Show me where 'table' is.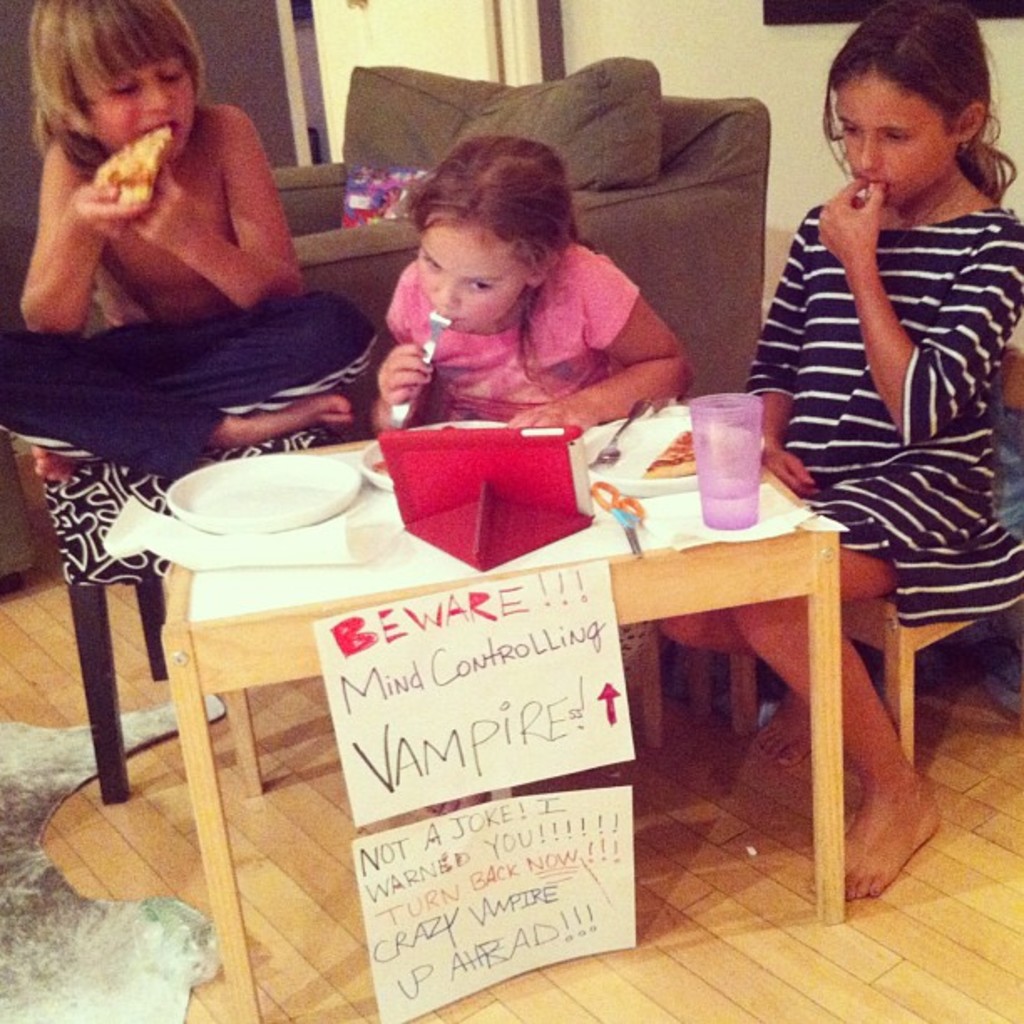
'table' is at [110, 433, 877, 967].
